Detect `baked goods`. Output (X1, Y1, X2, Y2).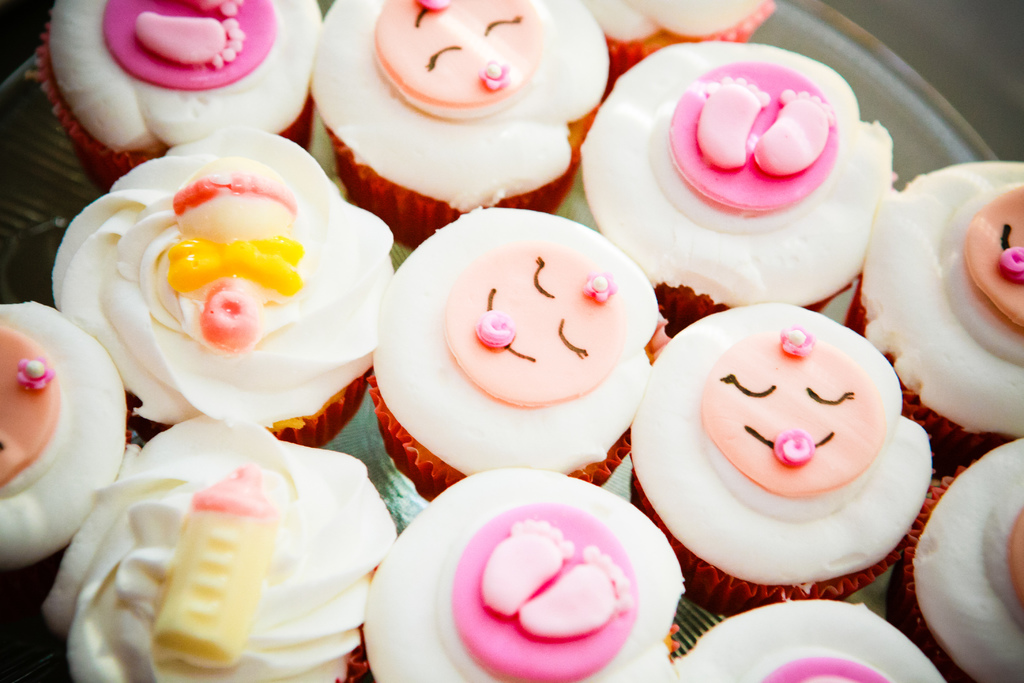
(886, 436, 1023, 682).
